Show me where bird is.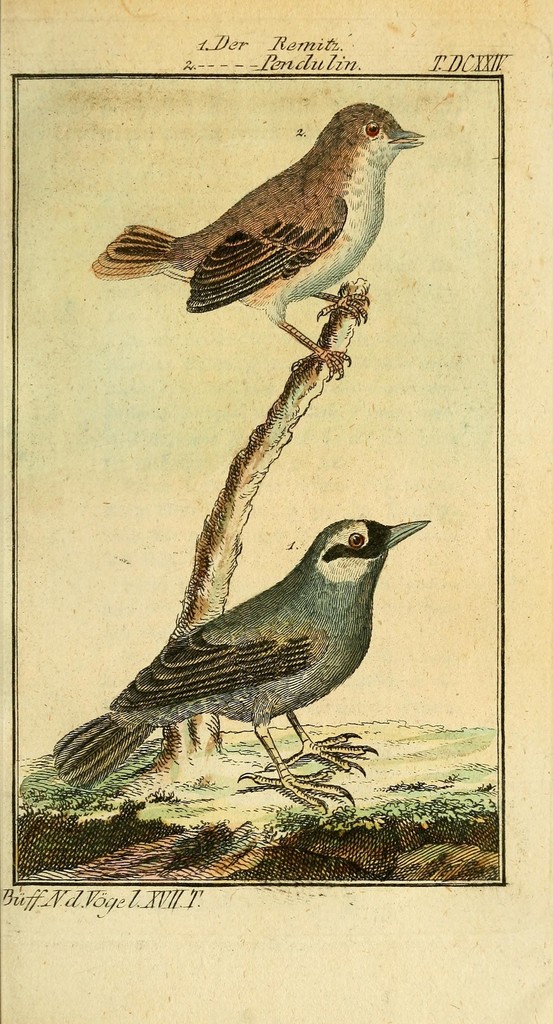
bird is at Rect(95, 104, 431, 389).
